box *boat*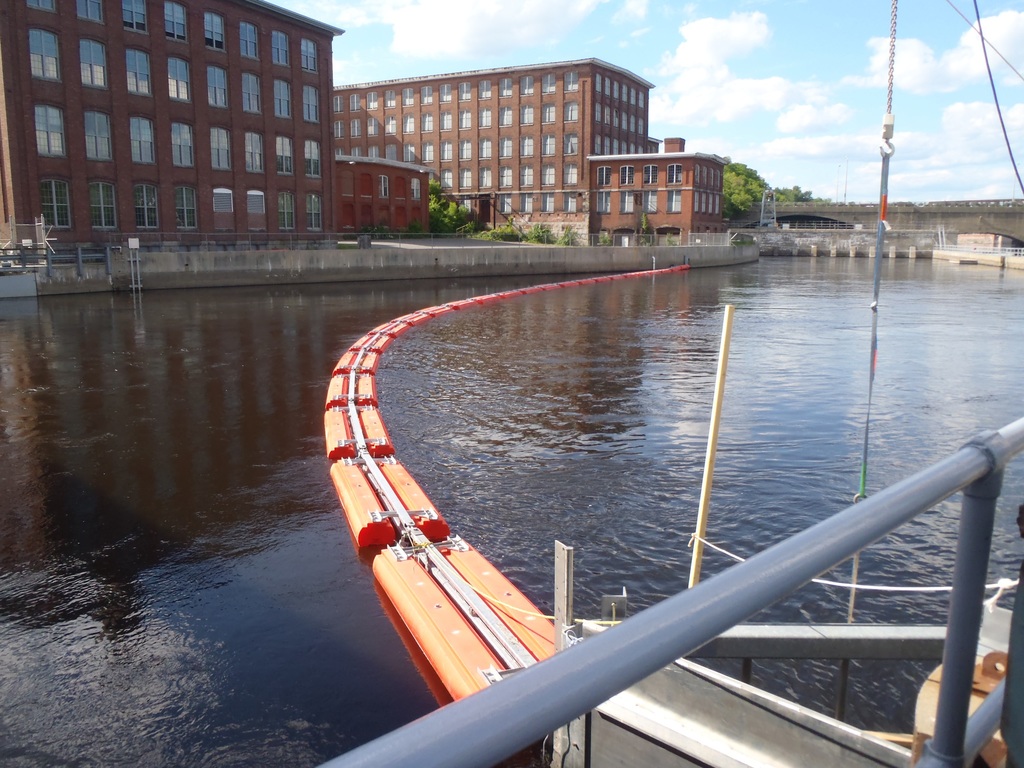
pyautogui.locateOnScreen(550, 0, 1023, 767)
